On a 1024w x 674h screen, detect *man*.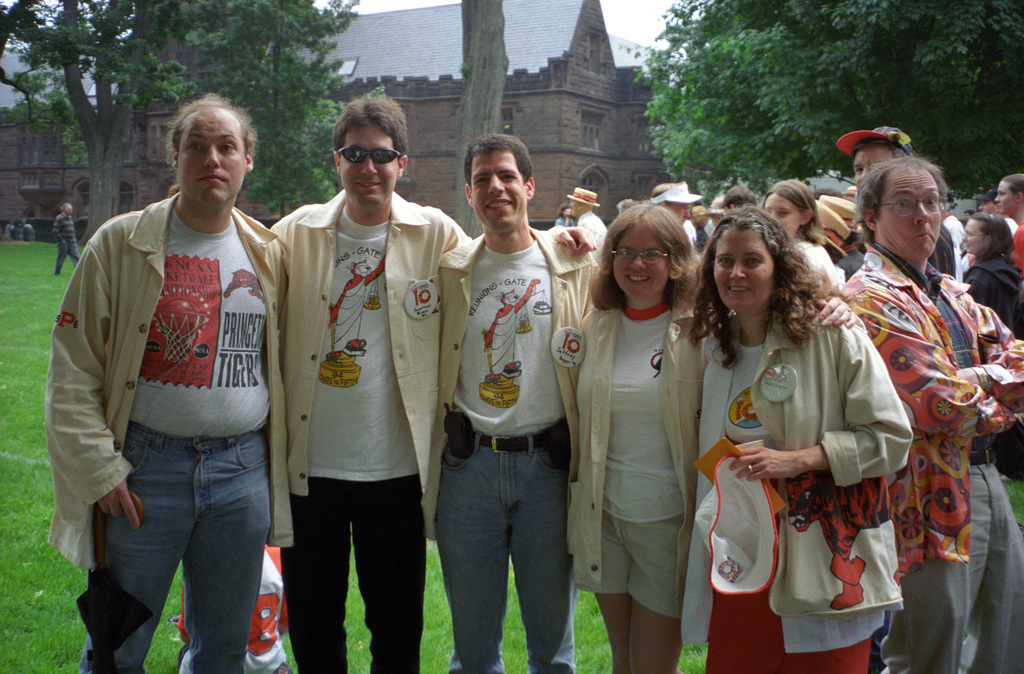
53,101,305,655.
